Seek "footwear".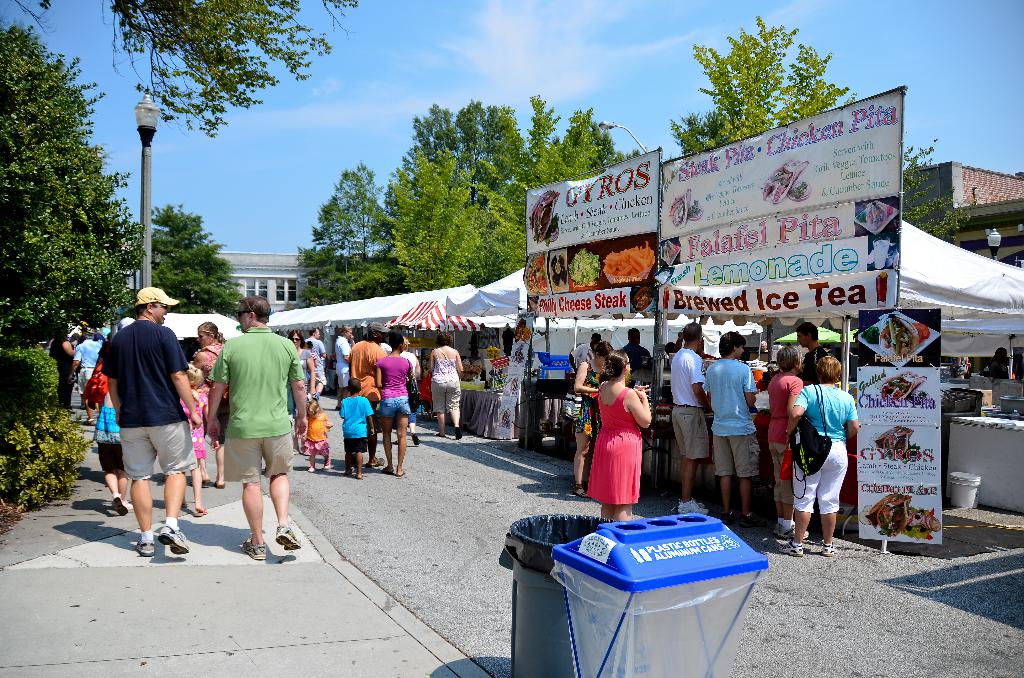
box=[153, 522, 190, 556].
